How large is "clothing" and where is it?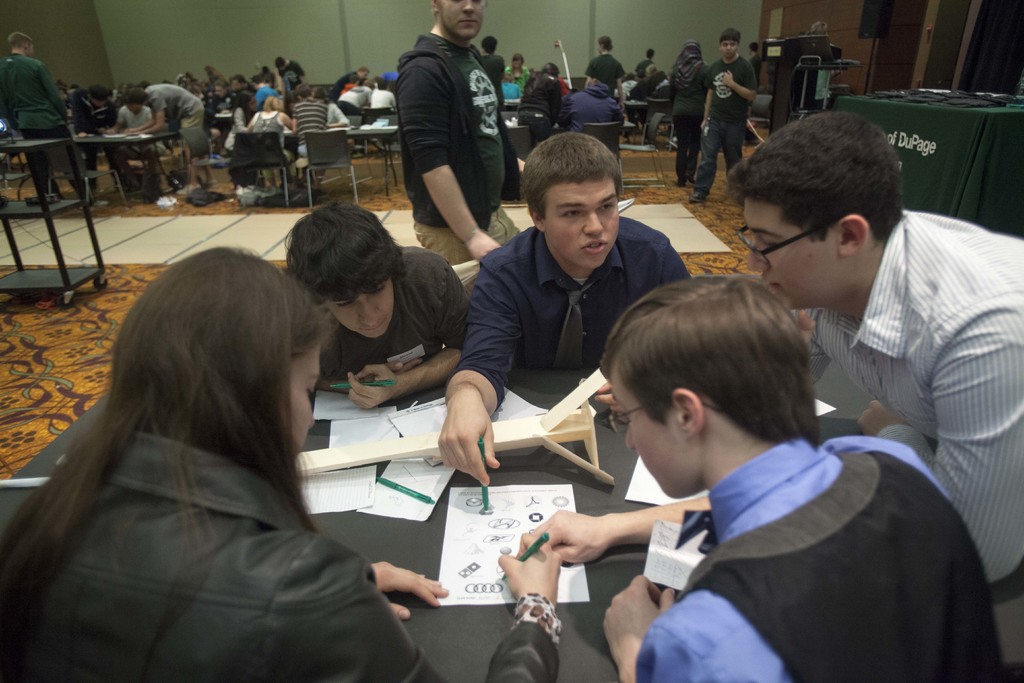
Bounding box: 1/54/64/204.
